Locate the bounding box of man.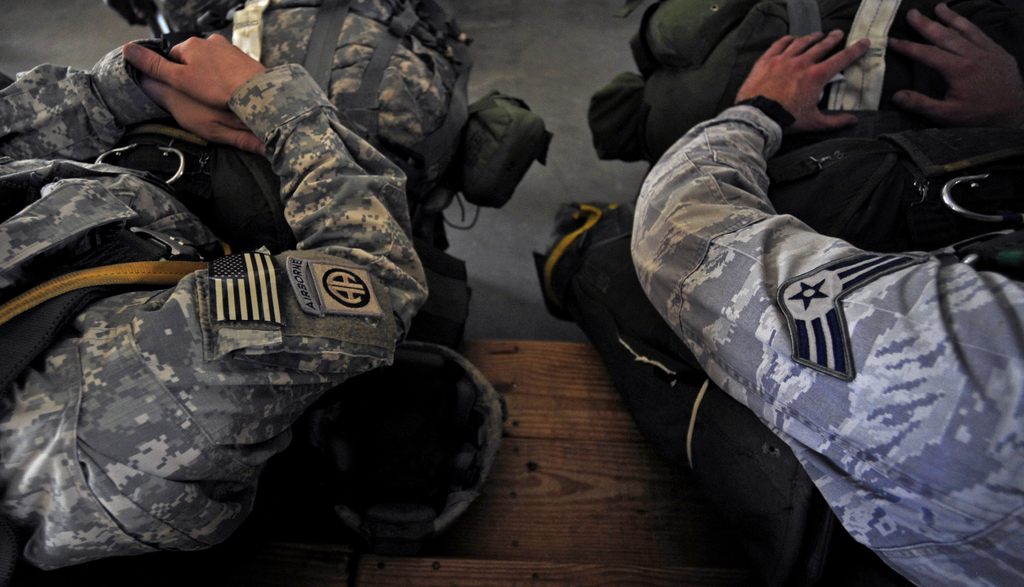
Bounding box: [538,0,1023,572].
